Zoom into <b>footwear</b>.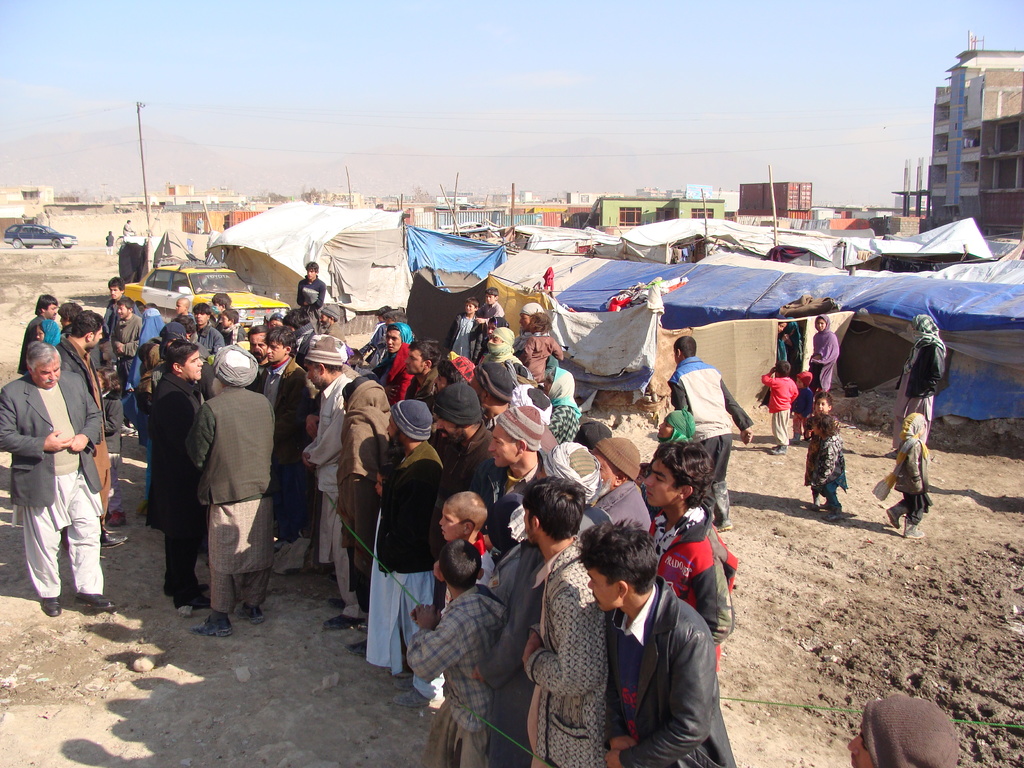
Zoom target: x1=791, y1=430, x2=800, y2=443.
